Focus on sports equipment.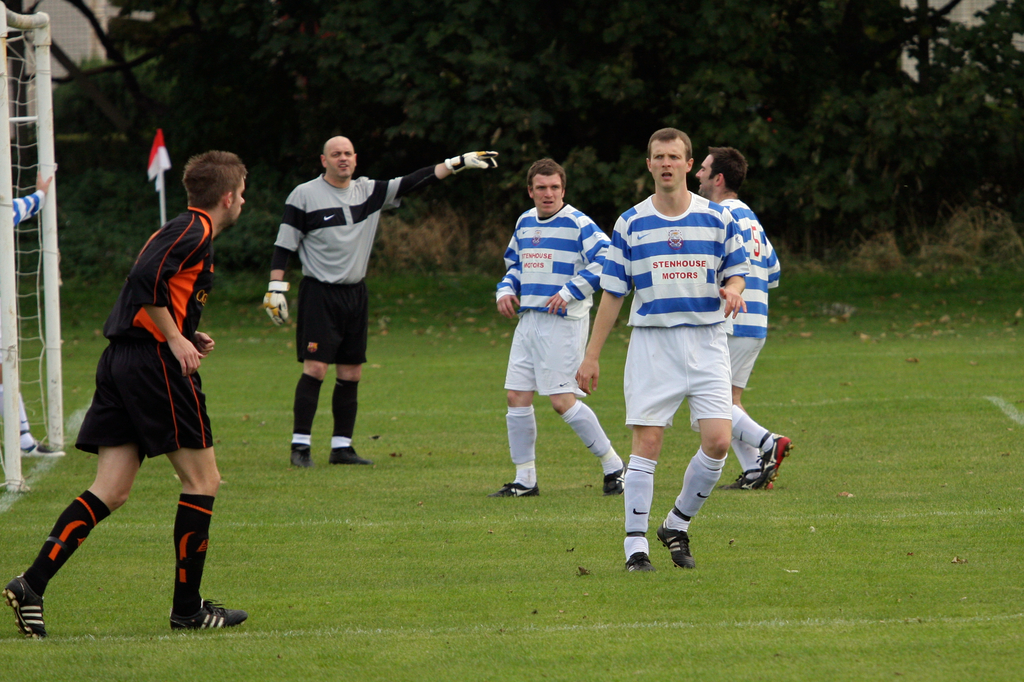
Focused at (620, 531, 652, 573).
